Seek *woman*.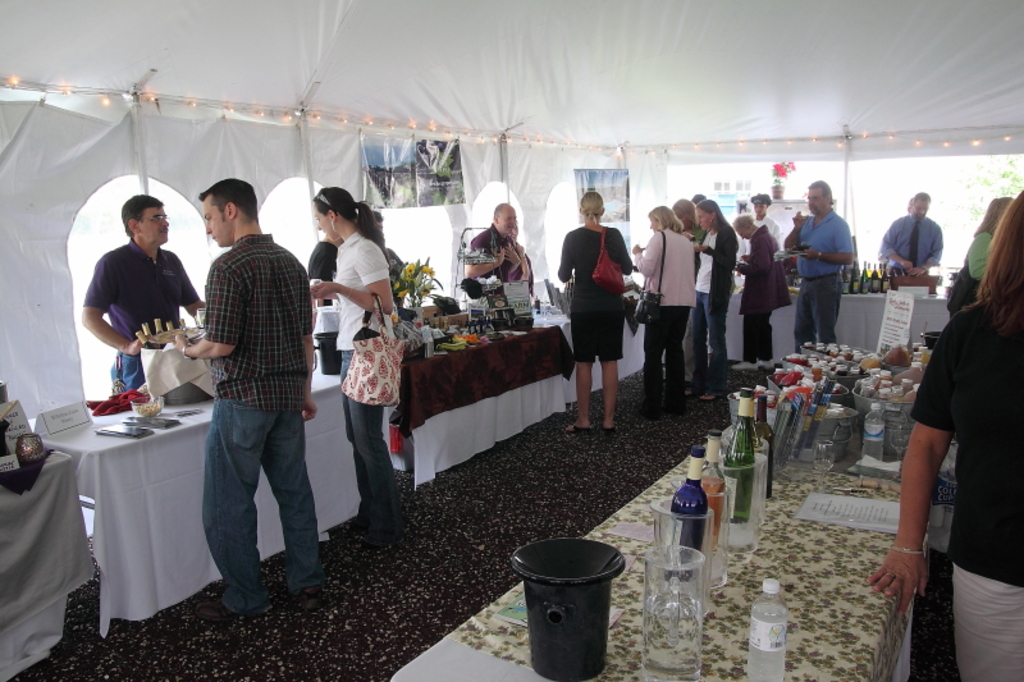
(681,196,740,394).
